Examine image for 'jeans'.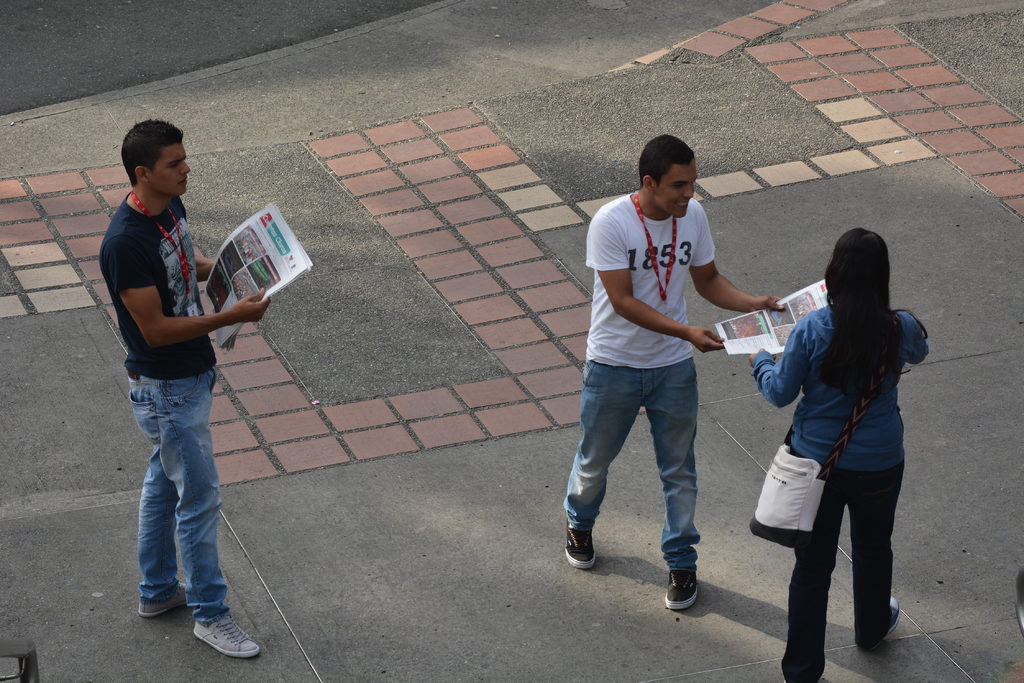
Examination result: locate(124, 365, 232, 664).
